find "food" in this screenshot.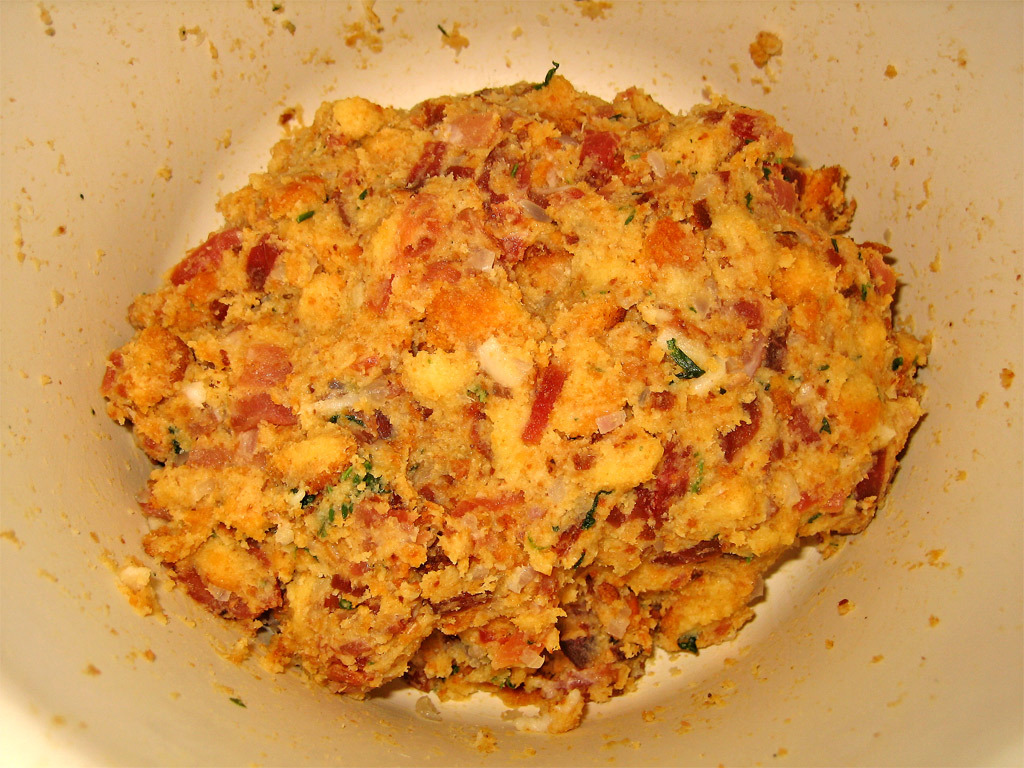
The bounding box for "food" is 93 292 151 610.
